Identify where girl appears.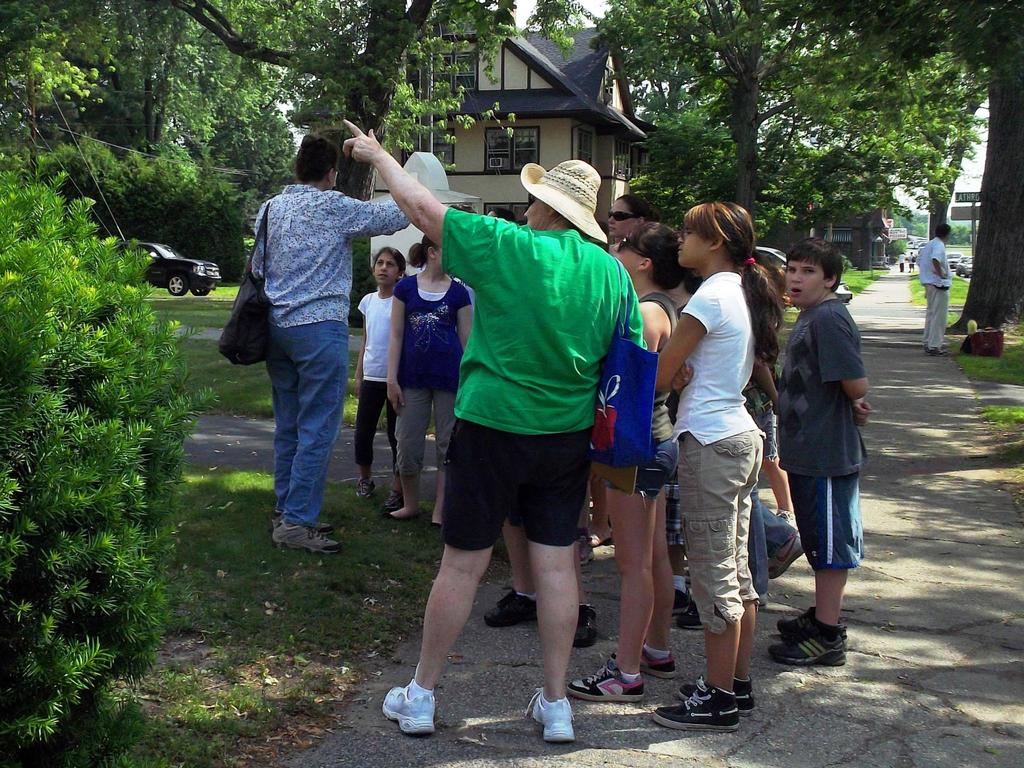
Appears at [383,236,477,519].
